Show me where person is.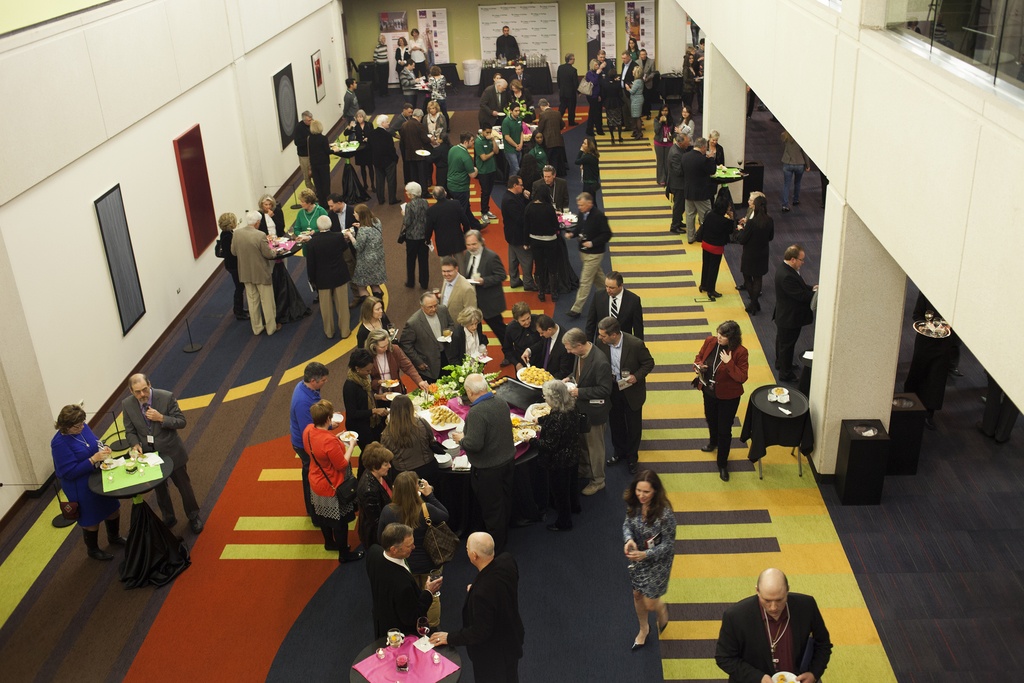
person is at locate(694, 38, 705, 79).
